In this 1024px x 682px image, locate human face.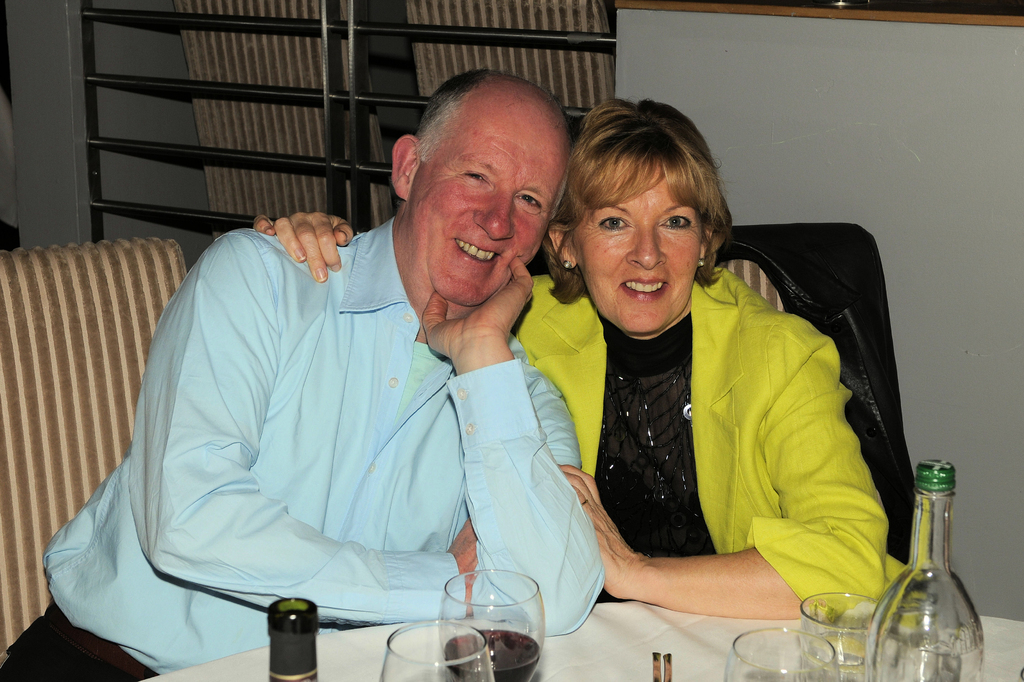
Bounding box: bbox=[426, 122, 561, 303].
